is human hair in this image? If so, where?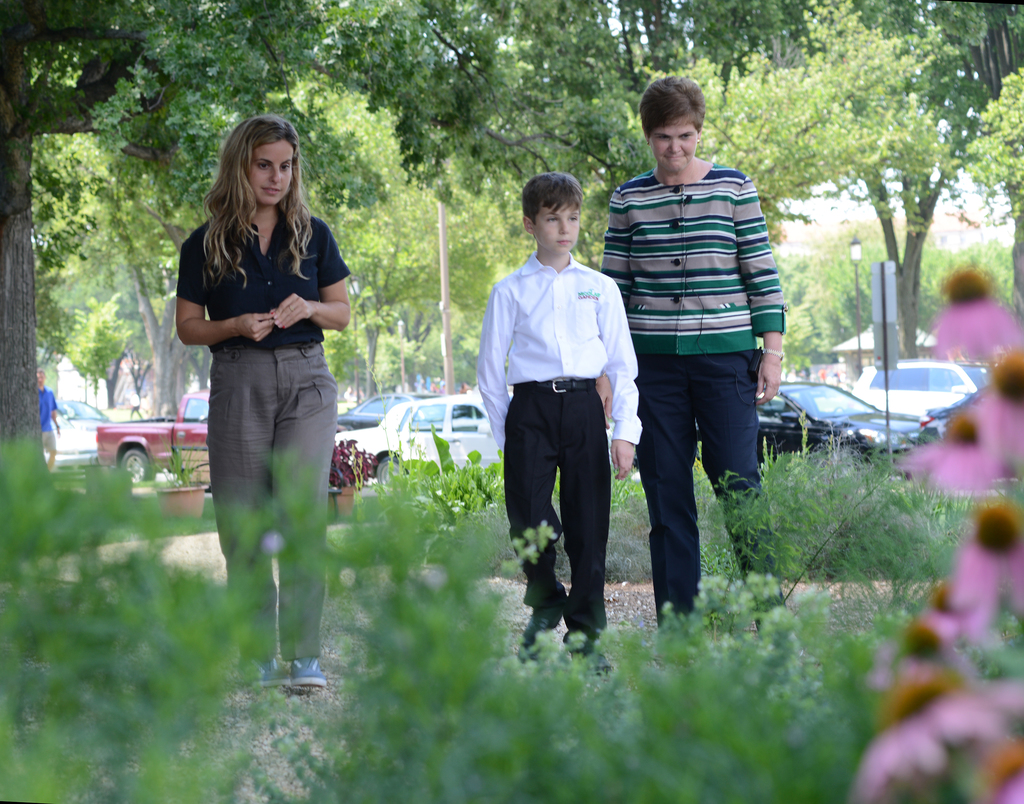
Yes, at 194:111:313:314.
